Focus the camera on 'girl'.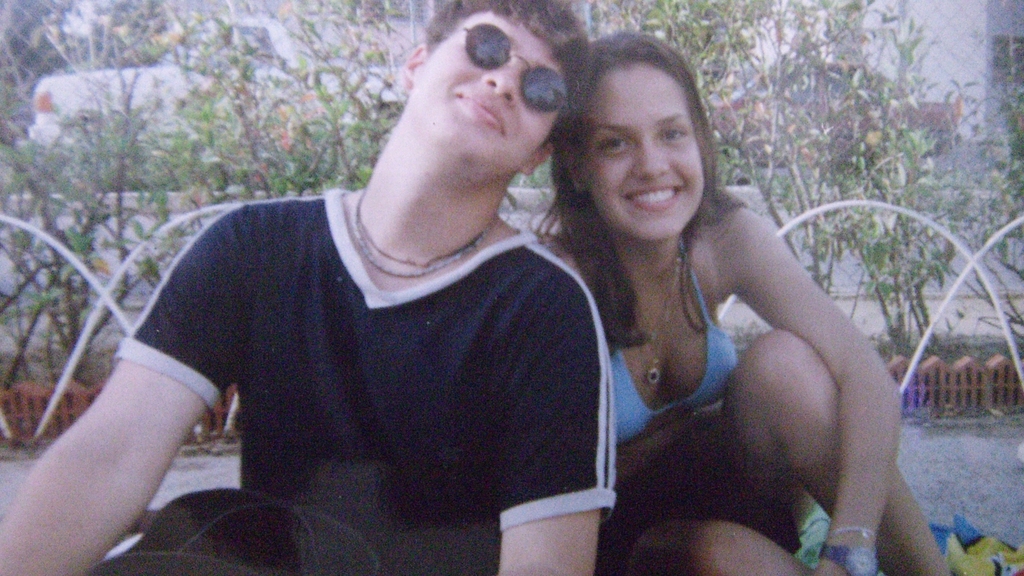
Focus region: x1=539 y1=36 x2=955 y2=575.
